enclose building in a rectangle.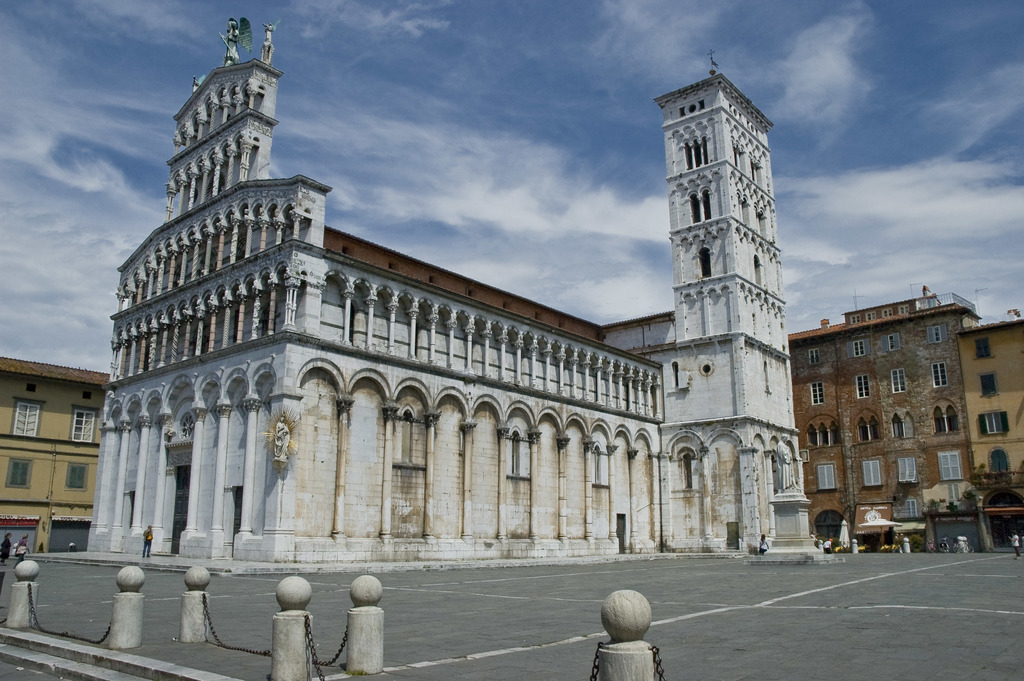
rect(0, 353, 105, 563).
